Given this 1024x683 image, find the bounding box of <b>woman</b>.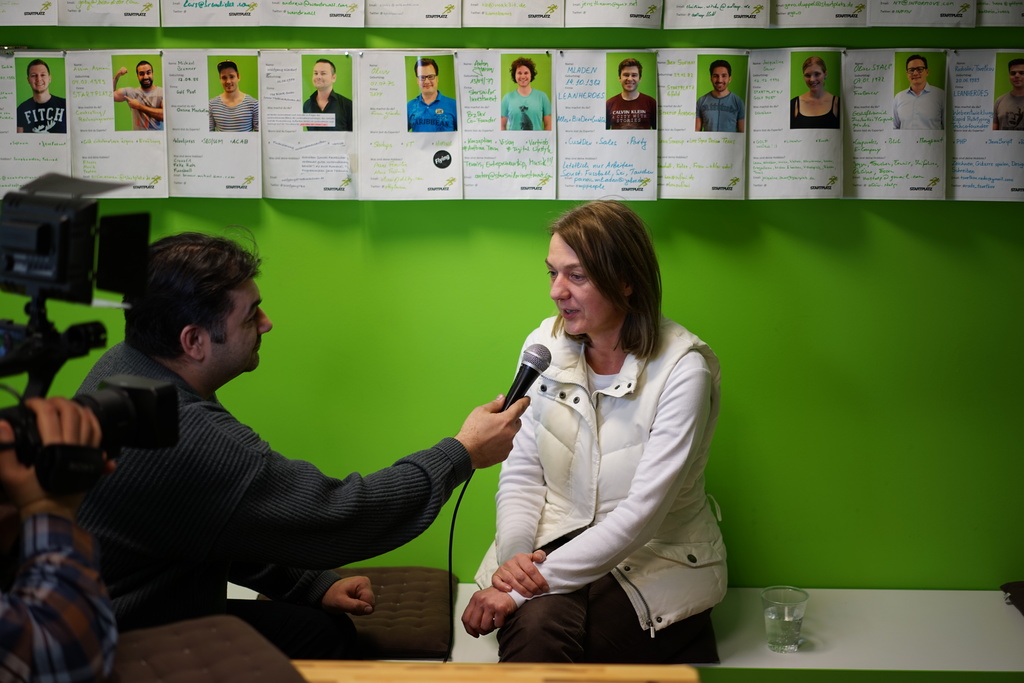
locate(790, 61, 841, 126).
